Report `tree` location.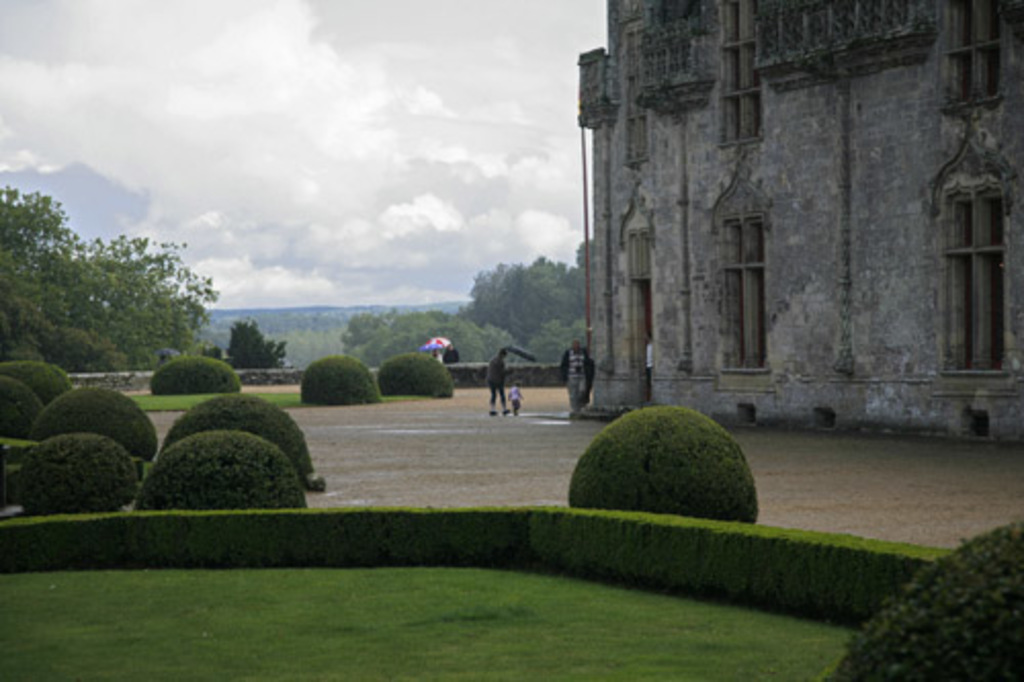
Report: (45, 209, 215, 385).
